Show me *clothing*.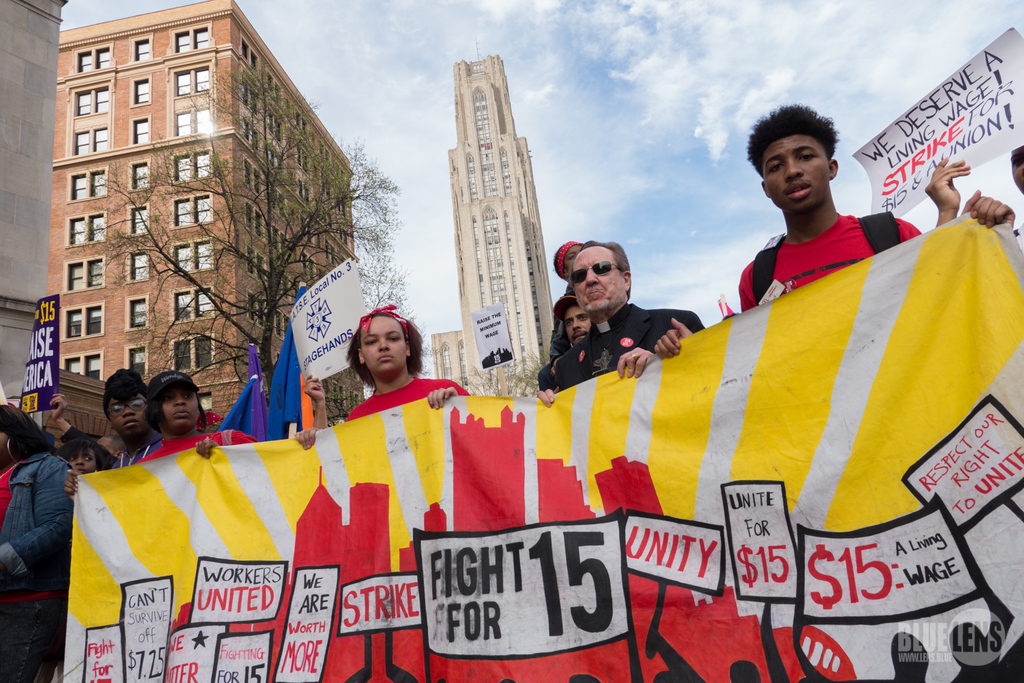
*clothing* is here: (109,432,164,468).
